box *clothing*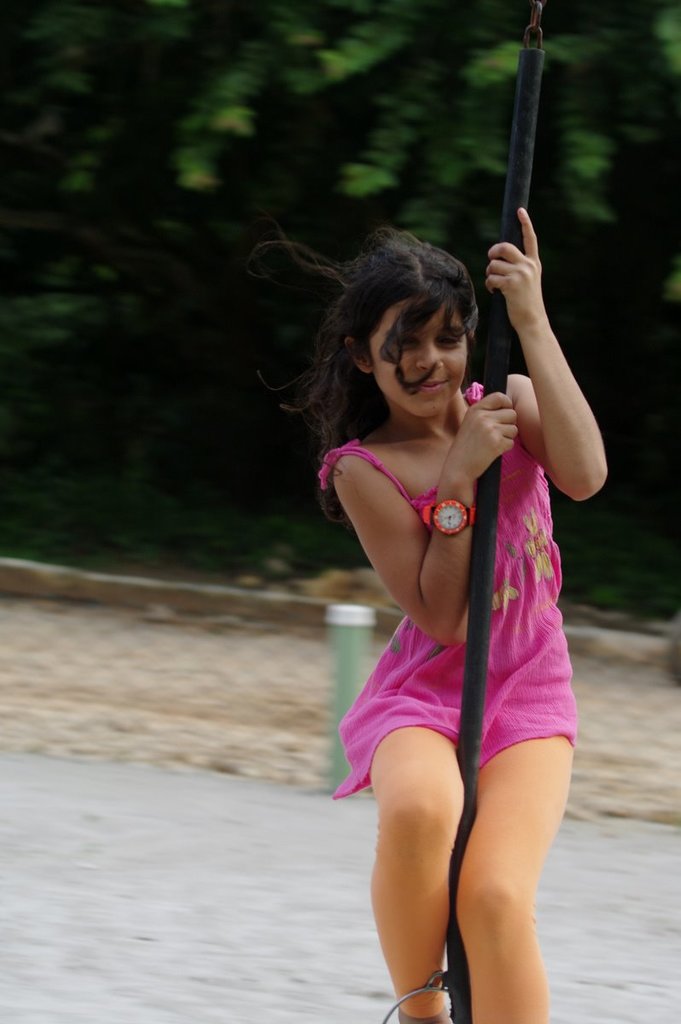
(x1=319, y1=397, x2=578, y2=827)
